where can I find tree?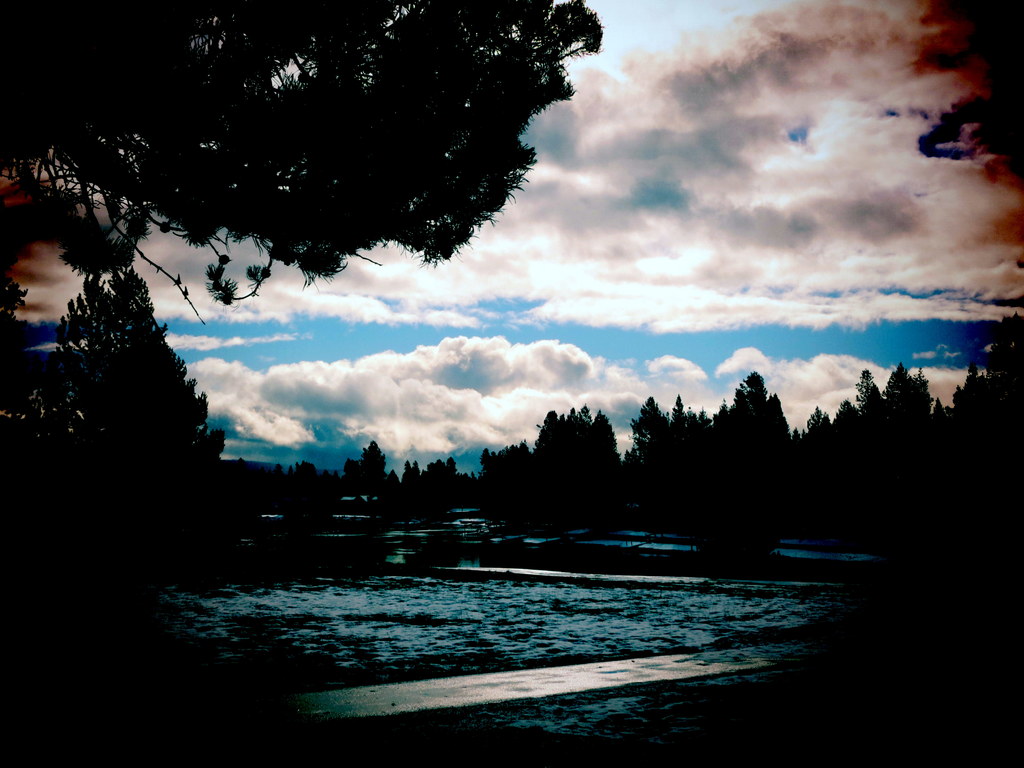
You can find it at 271/461/337/492.
